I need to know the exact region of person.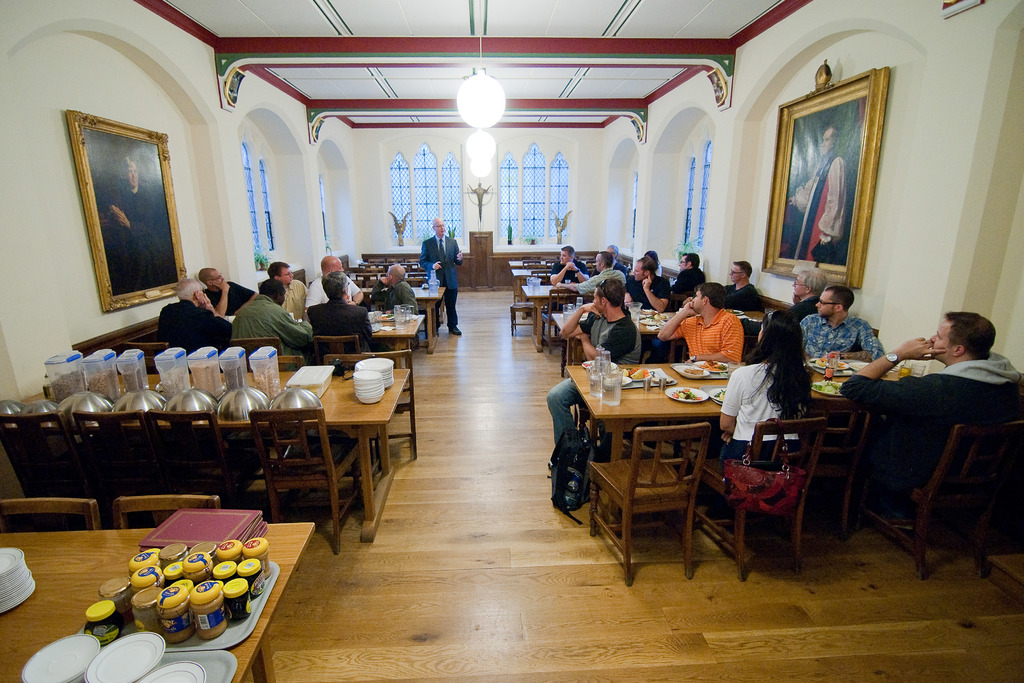
Region: [621,254,671,312].
